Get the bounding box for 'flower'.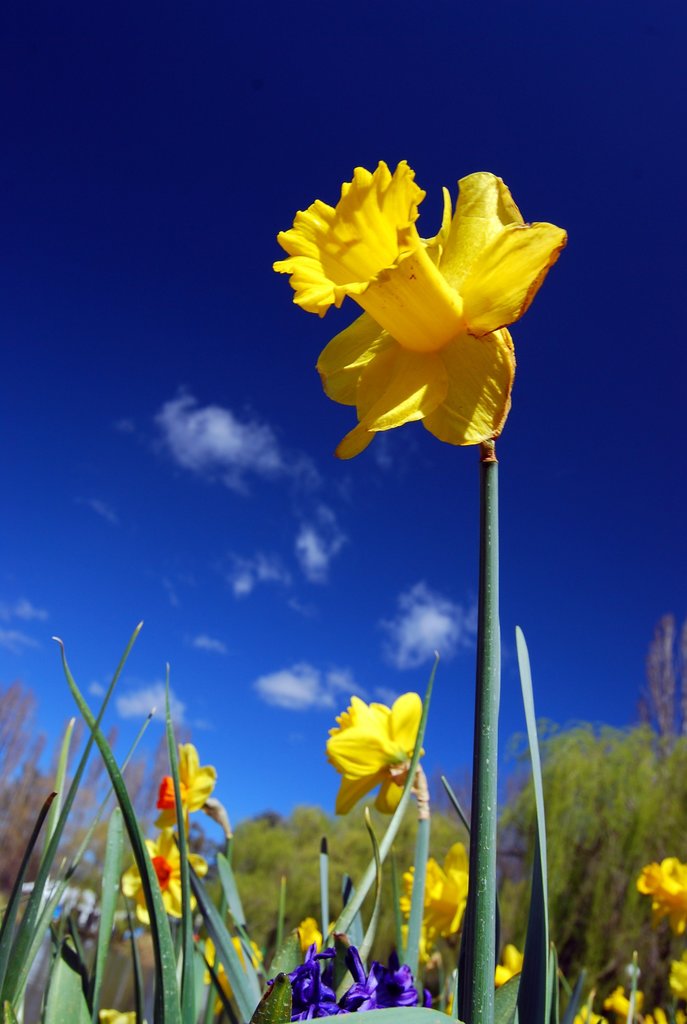
box=[120, 822, 207, 925].
